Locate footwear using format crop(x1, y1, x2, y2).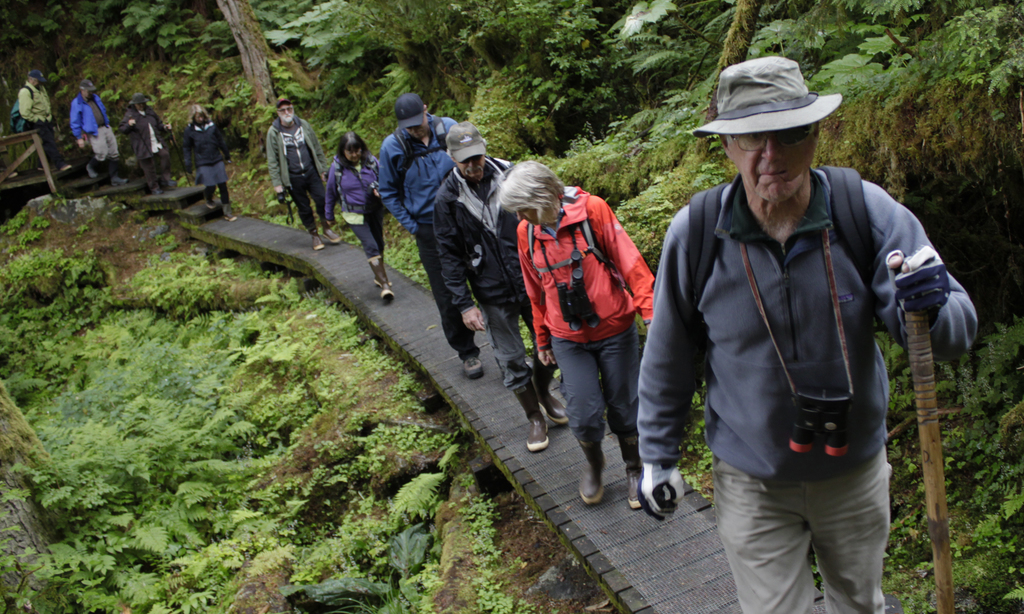
crop(366, 254, 395, 303).
